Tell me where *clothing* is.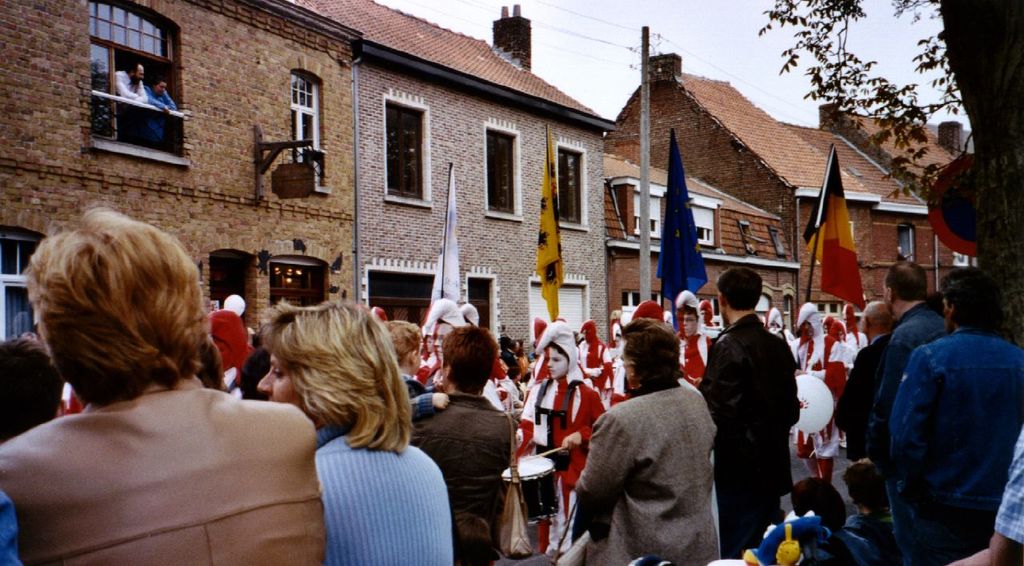
*clothing* is at (698, 329, 810, 535).
